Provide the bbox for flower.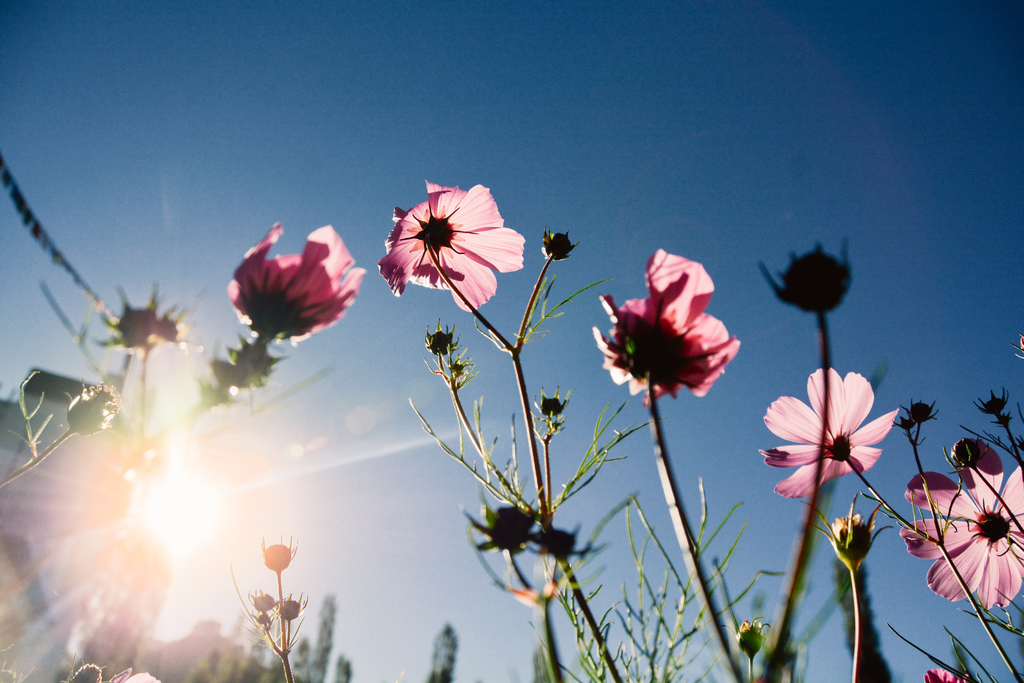
109, 667, 161, 682.
